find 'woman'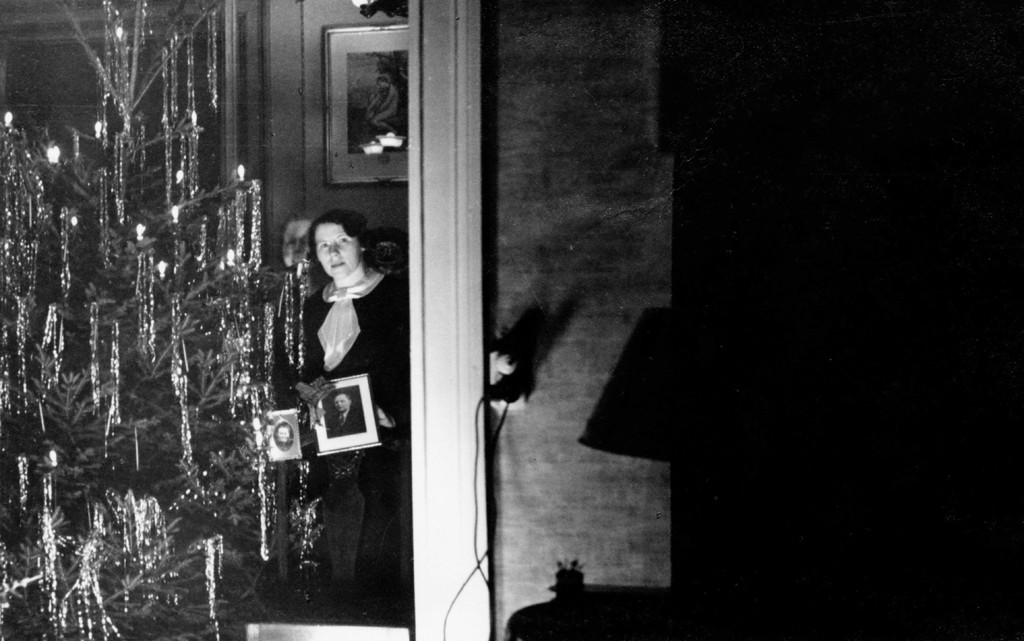
(280,211,404,619)
